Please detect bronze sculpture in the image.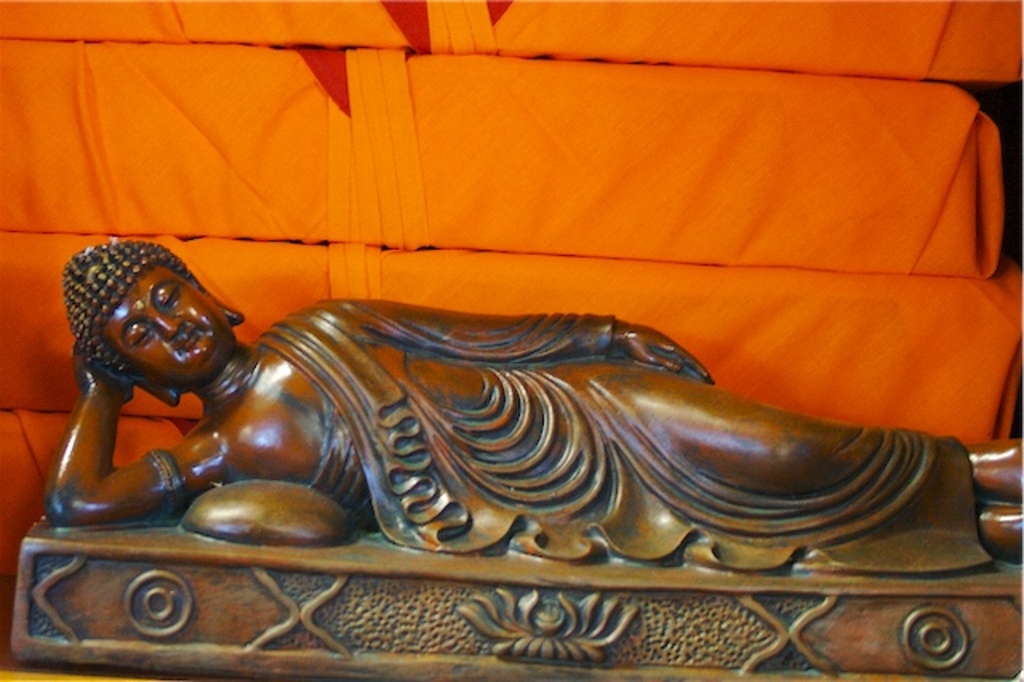
detection(0, 242, 1022, 680).
